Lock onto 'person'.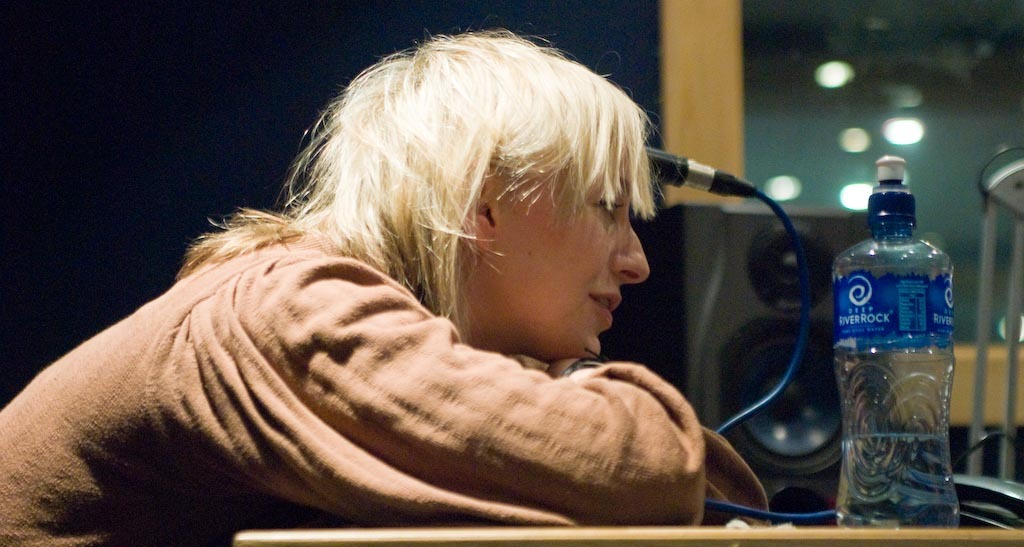
Locked: box(49, 33, 804, 542).
